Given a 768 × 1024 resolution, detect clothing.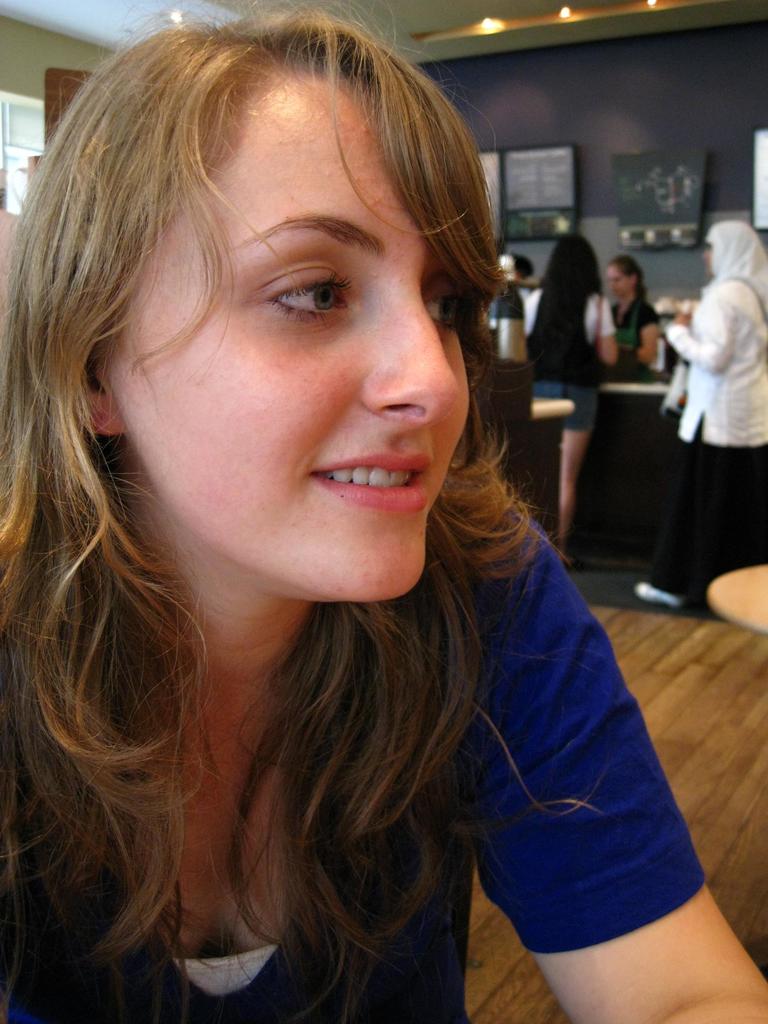
locate(0, 493, 715, 1023).
